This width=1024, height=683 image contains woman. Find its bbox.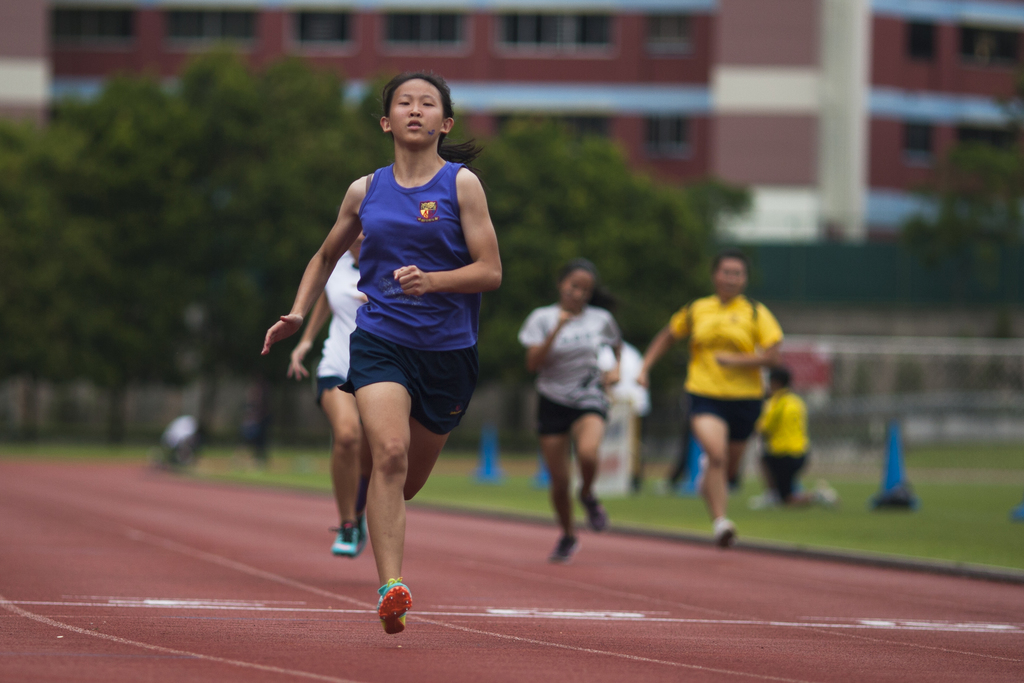
locate(641, 252, 785, 552).
